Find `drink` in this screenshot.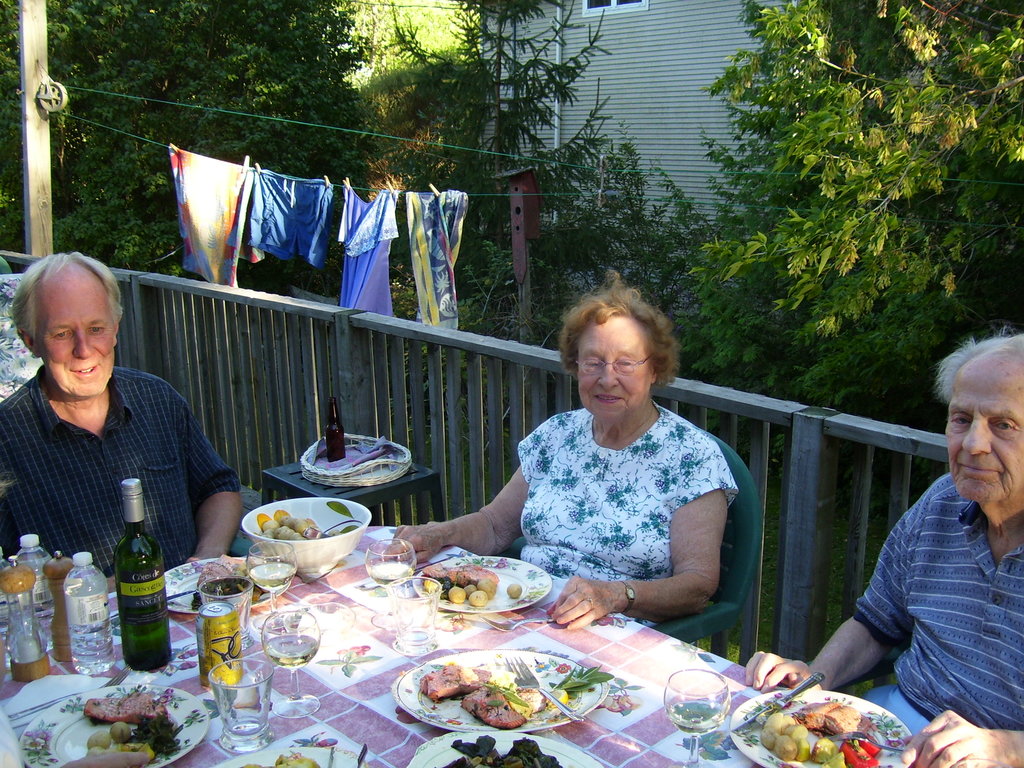
The bounding box for `drink` is {"x1": 662, "y1": 697, "x2": 727, "y2": 738}.
